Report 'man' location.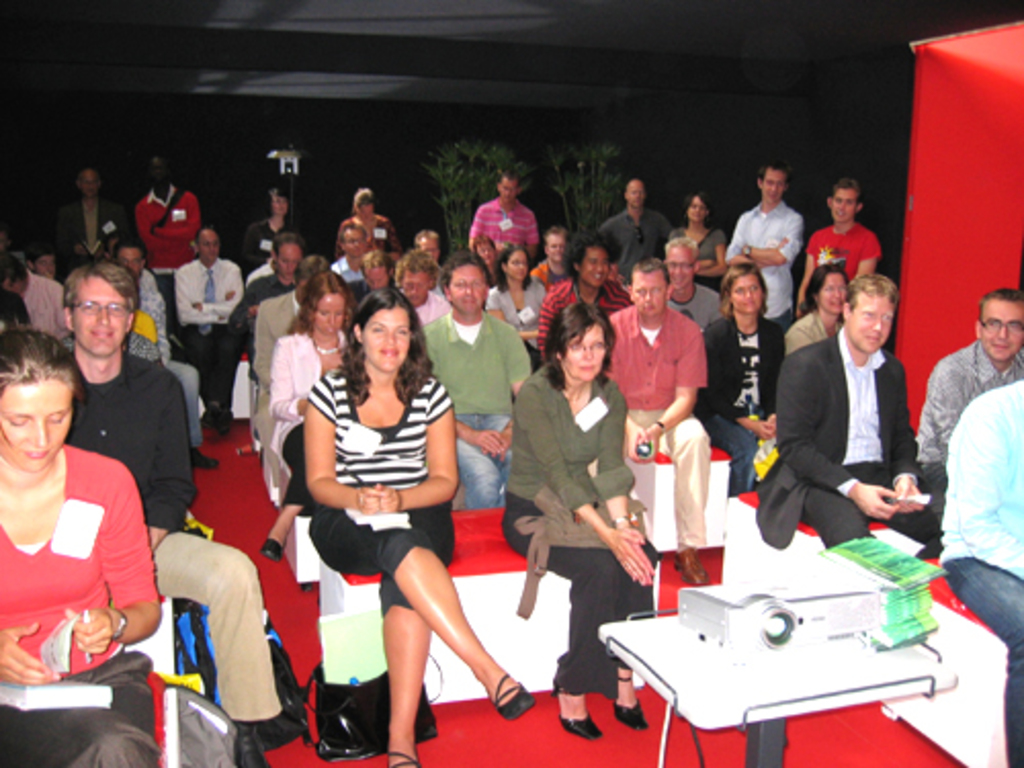
Report: [401, 256, 438, 319].
